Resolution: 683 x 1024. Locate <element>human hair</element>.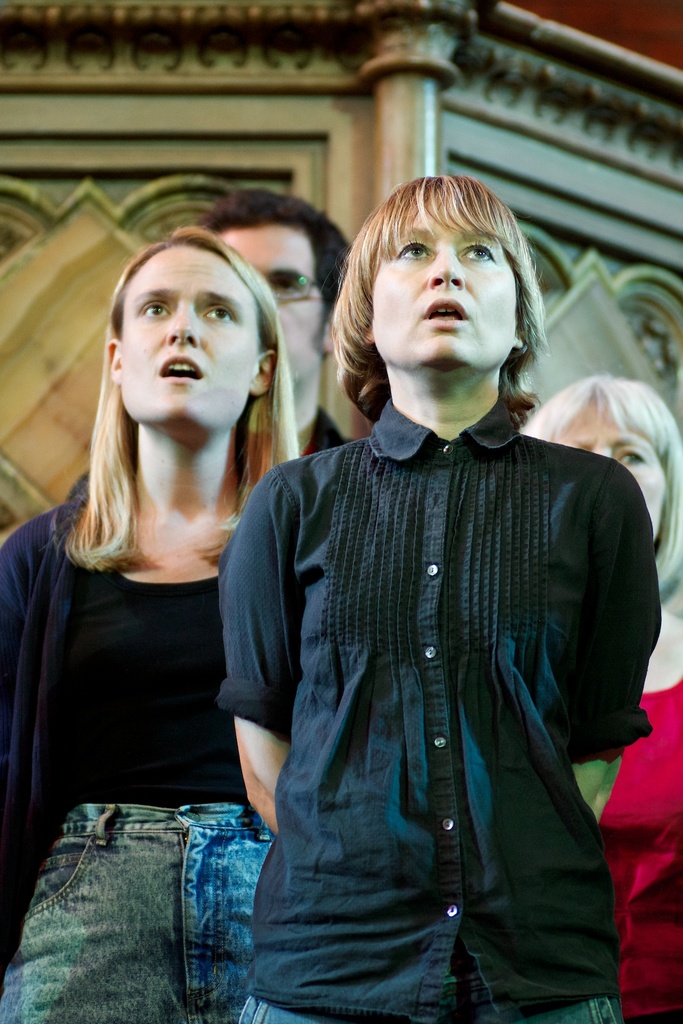
BBox(193, 184, 354, 365).
